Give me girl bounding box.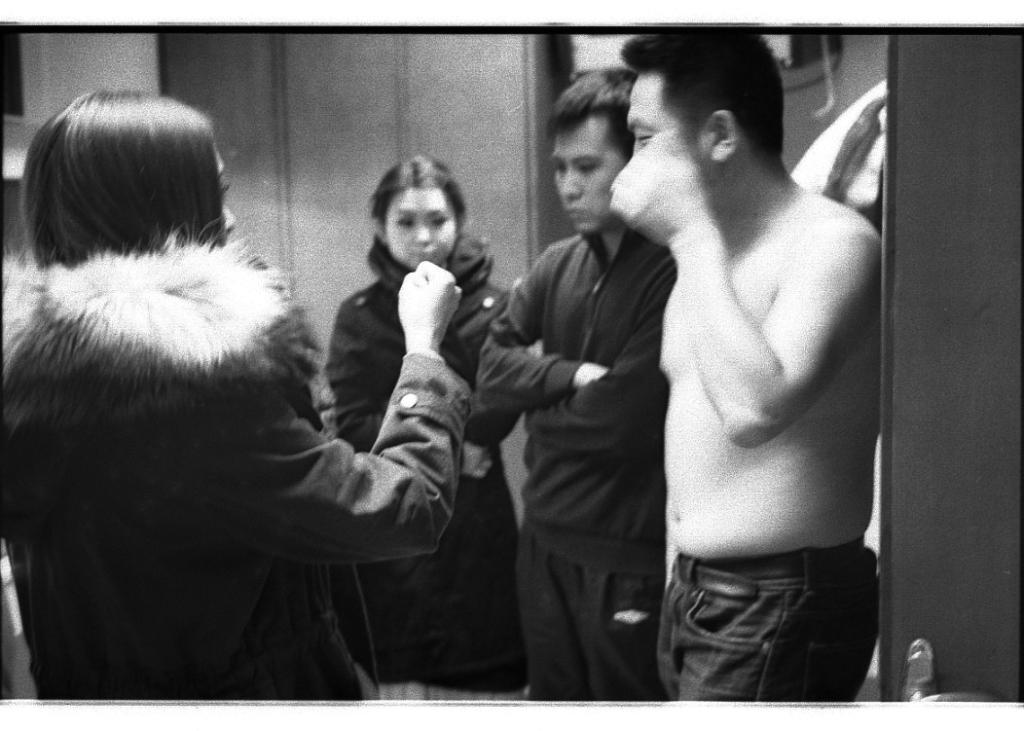
bbox=[4, 93, 472, 703].
